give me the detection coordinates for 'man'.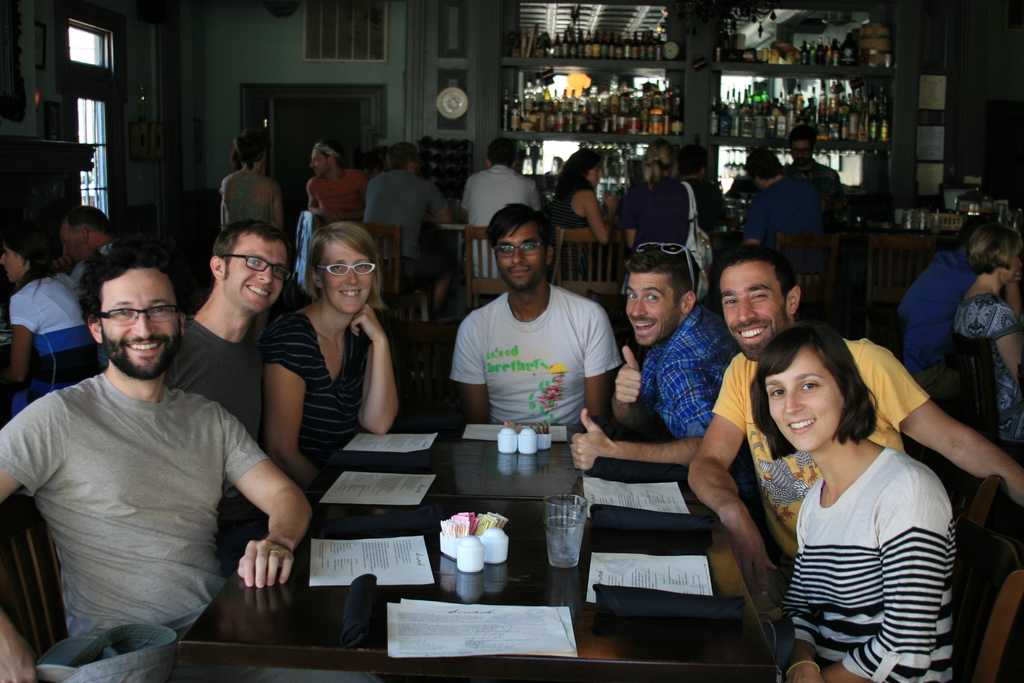
rect(52, 201, 136, 264).
